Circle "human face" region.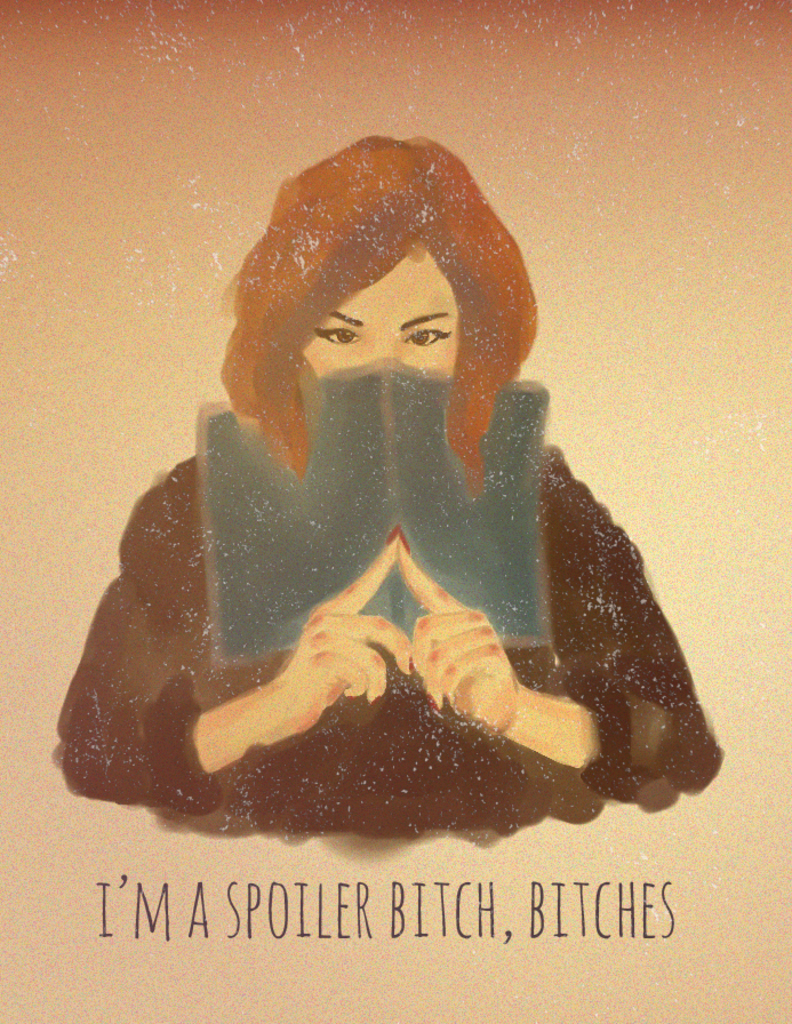
Region: (256, 217, 504, 458).
